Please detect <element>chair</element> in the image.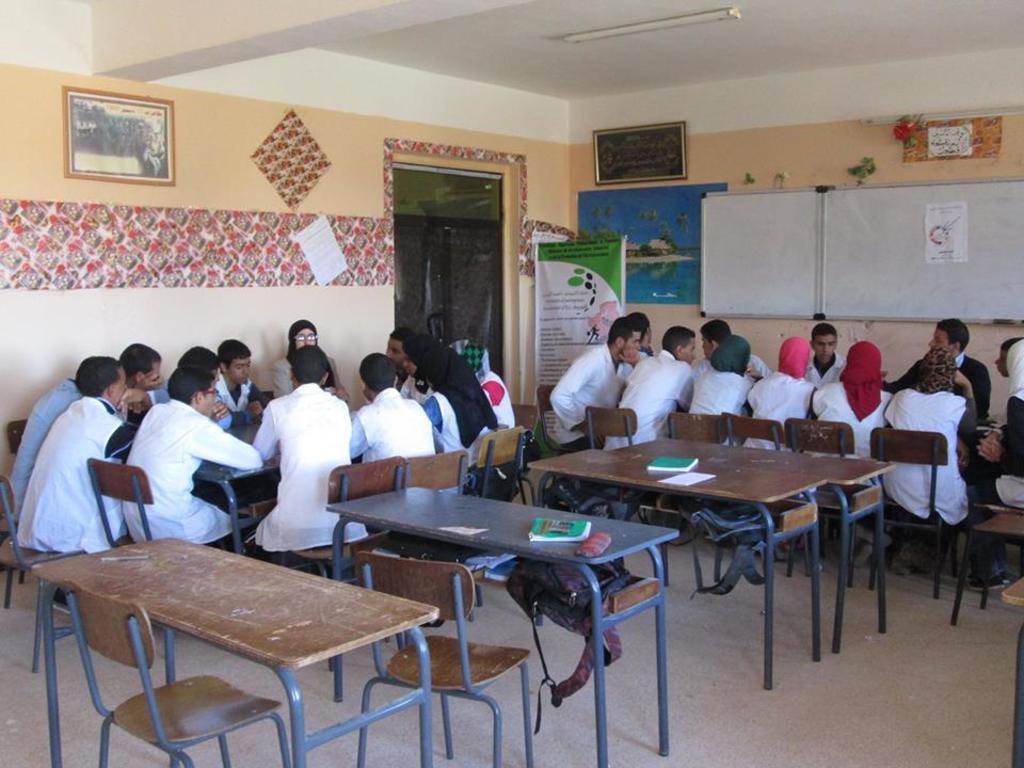
bbox=(0, 471, 87, 671).
